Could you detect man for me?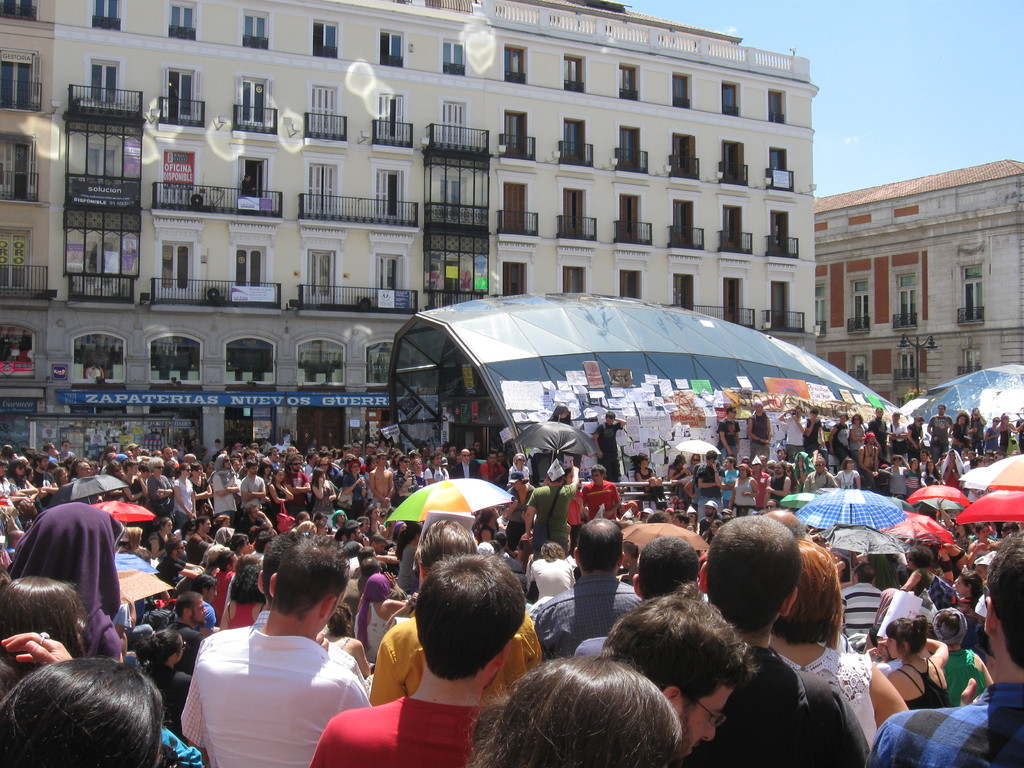
Detection result: [left=574, top=535, right=698, bottom=658].
